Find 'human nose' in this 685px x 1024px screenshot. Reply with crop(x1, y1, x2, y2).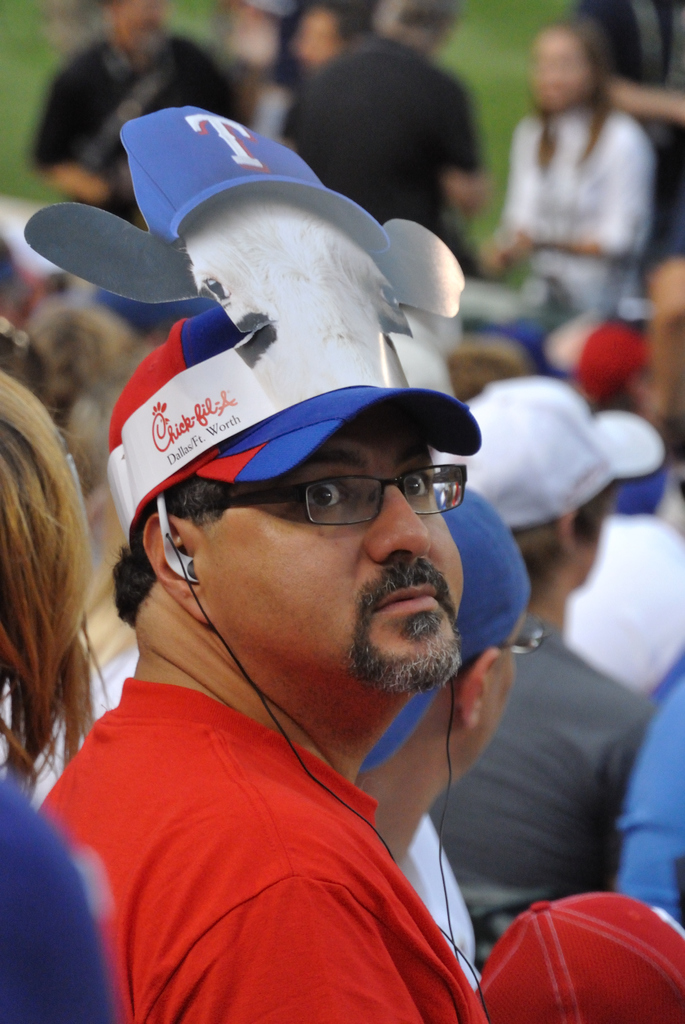
crop(361, 482, 437, 566).
